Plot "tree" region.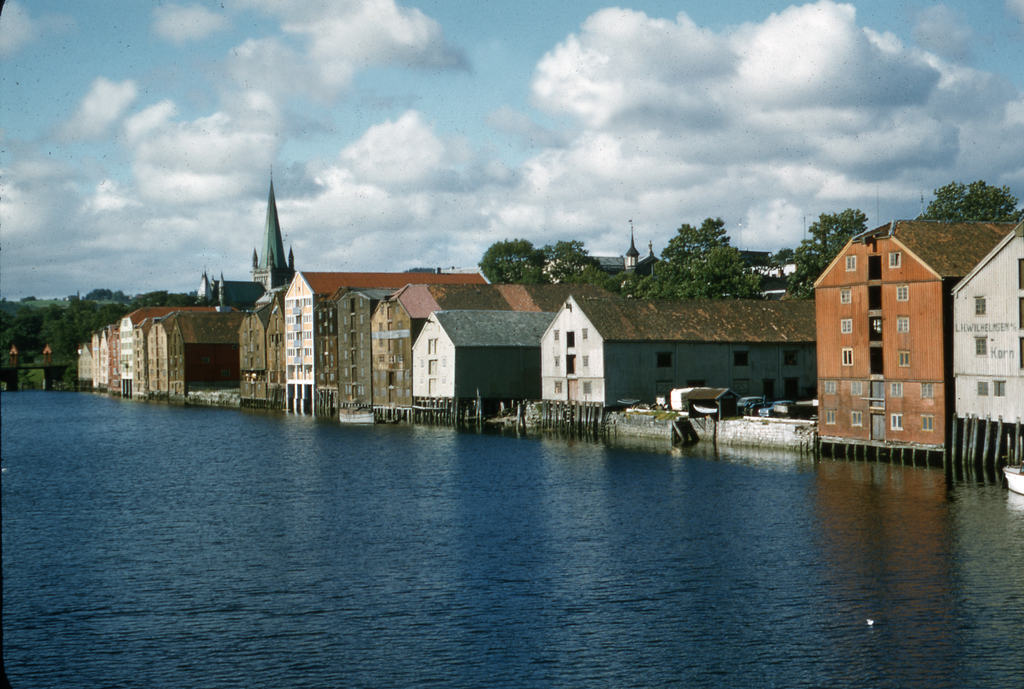
Plotted at 147:288:205:305.
